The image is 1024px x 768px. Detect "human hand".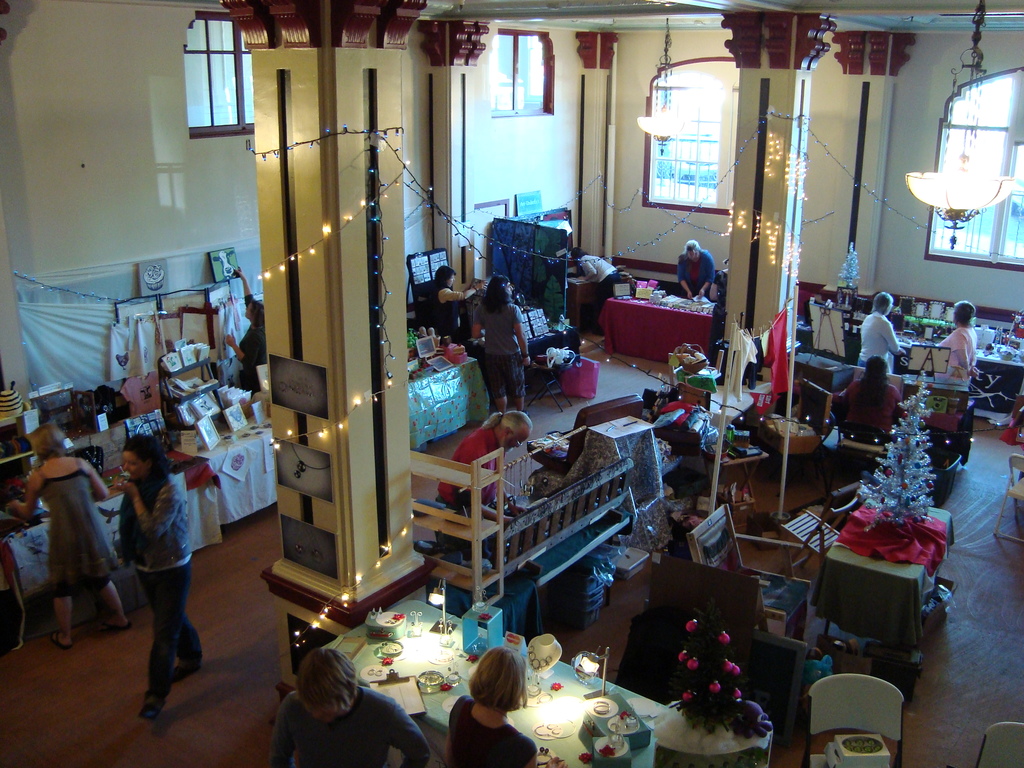
Detection: box(115, 475, 134, 493).
